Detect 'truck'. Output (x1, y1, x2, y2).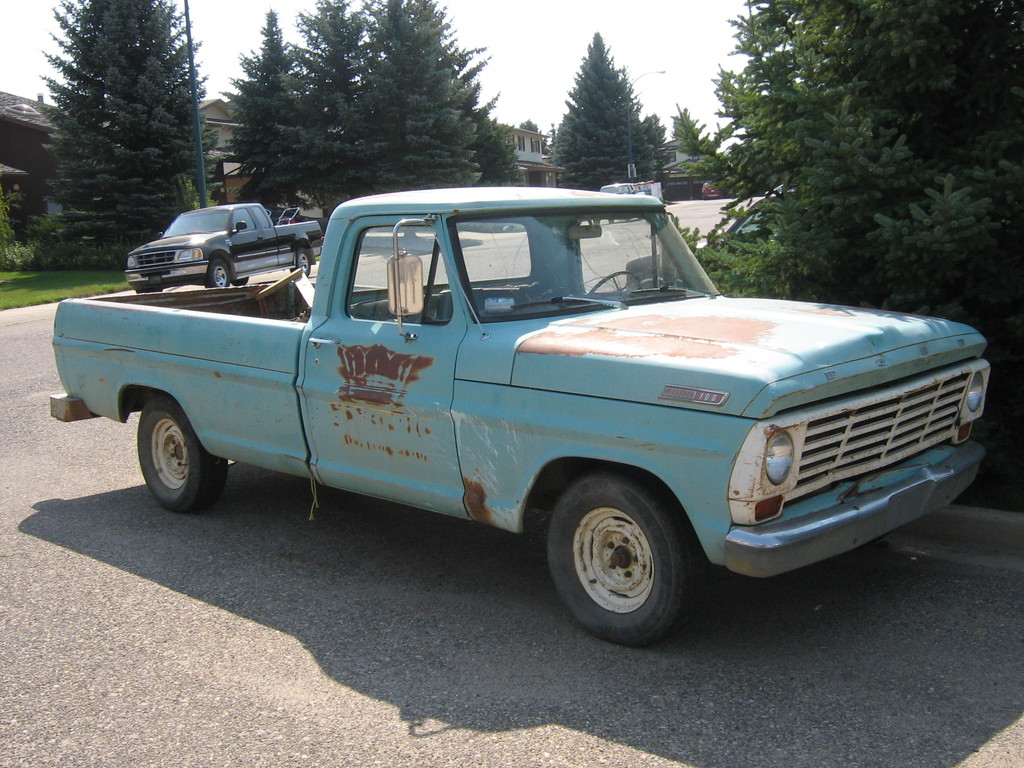
(40, 188, 980, 656).
